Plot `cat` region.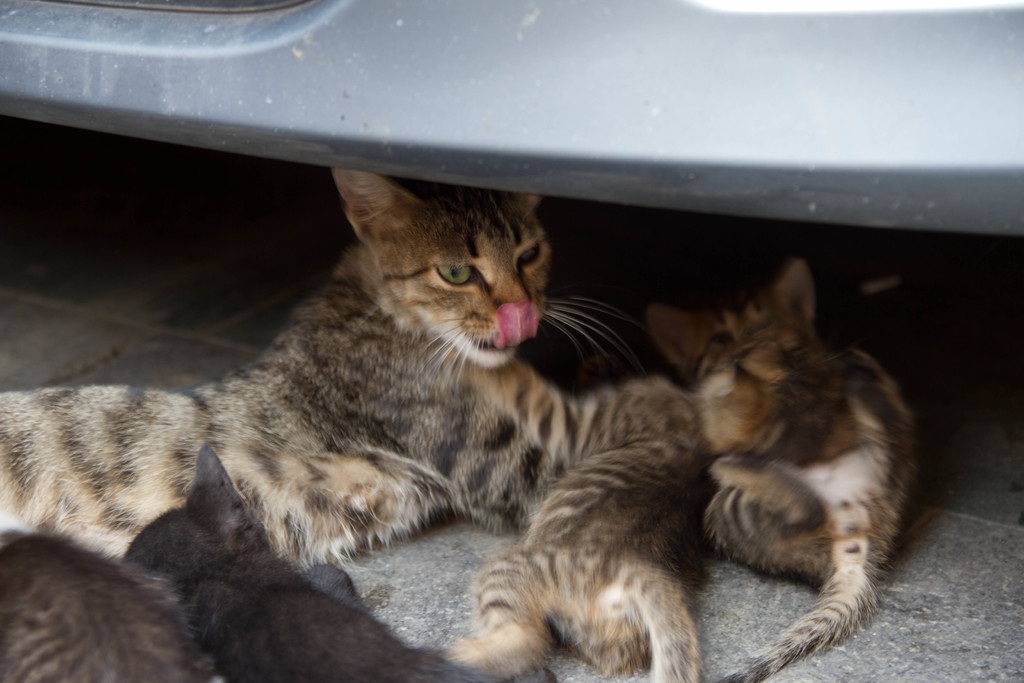
Plotted at locate(0, 164, 632, 562).
